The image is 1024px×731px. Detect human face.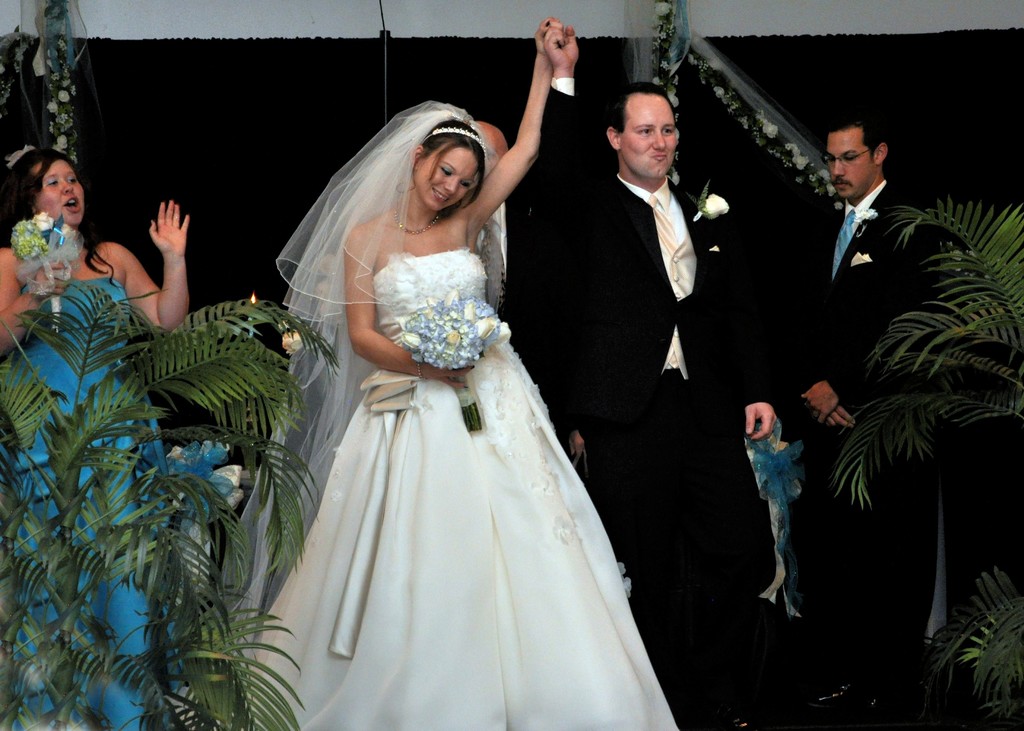
Detection: left=632, top=103, right=674, bottom=188.
